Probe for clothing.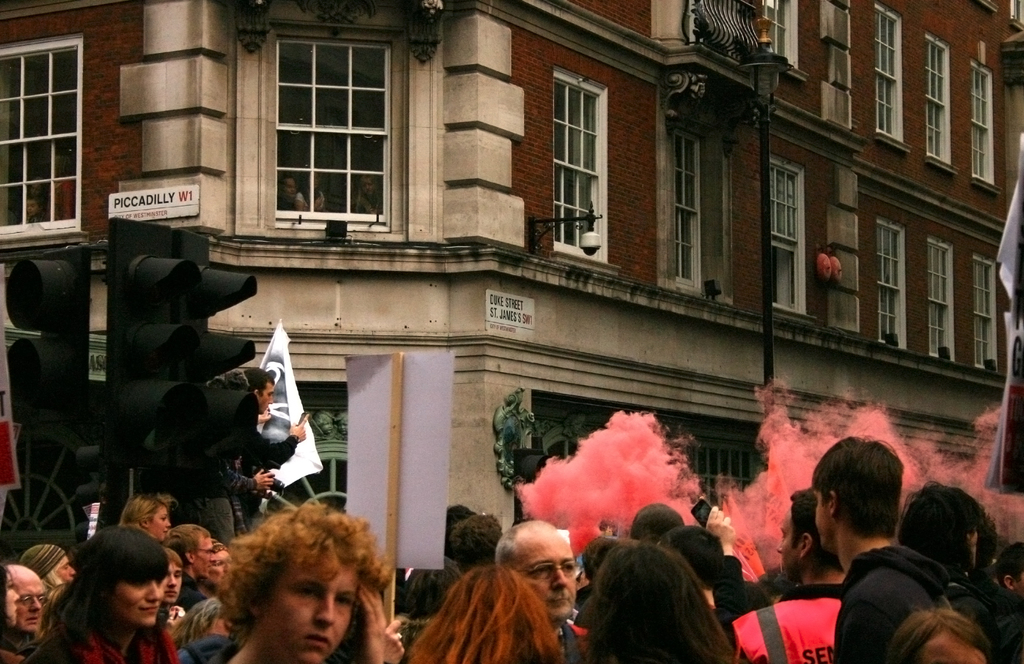
Probe result: detection(178, 457, 249, 542).
